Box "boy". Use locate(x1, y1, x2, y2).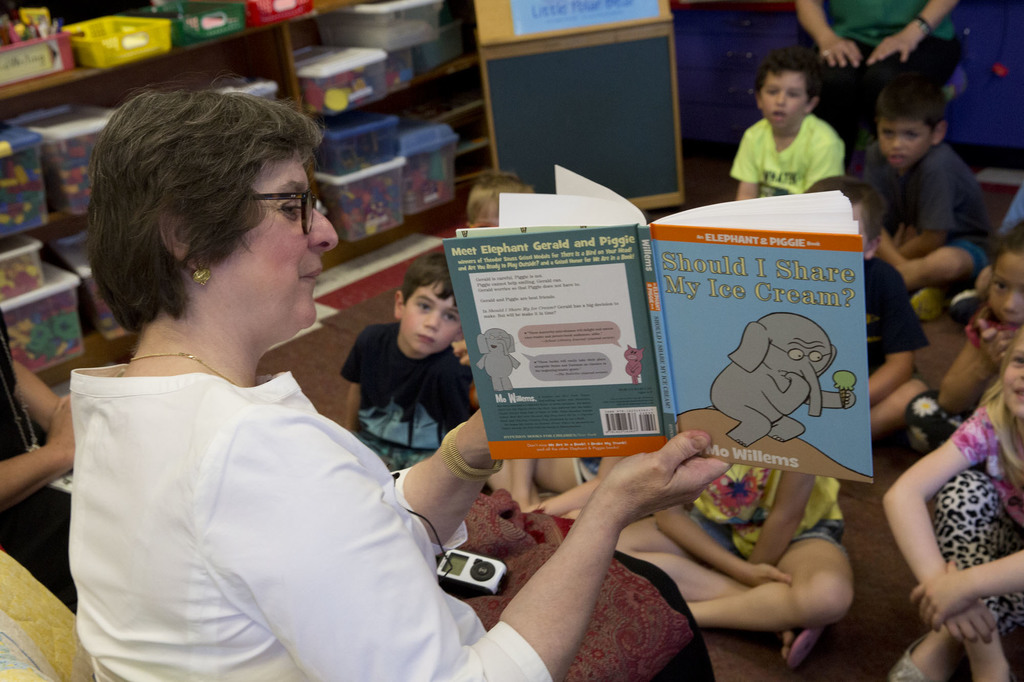
locate(725, 52, 861, 193).
